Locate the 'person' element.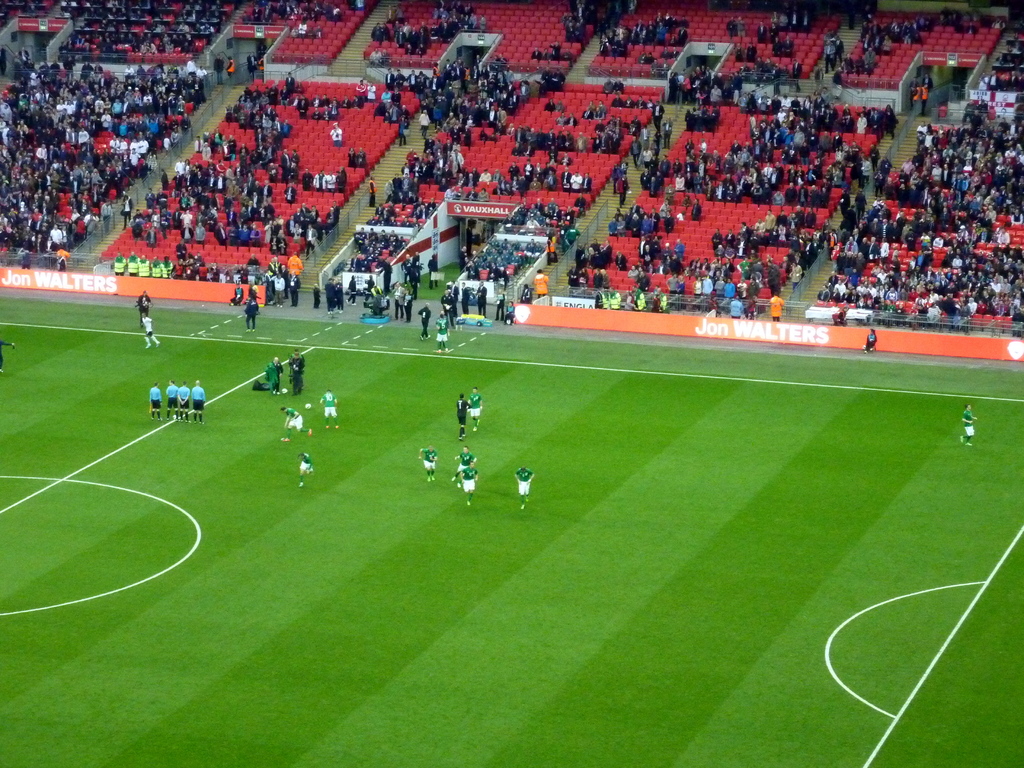
Element bbox: (left=815, top=24, right=1023, bottom=335).
